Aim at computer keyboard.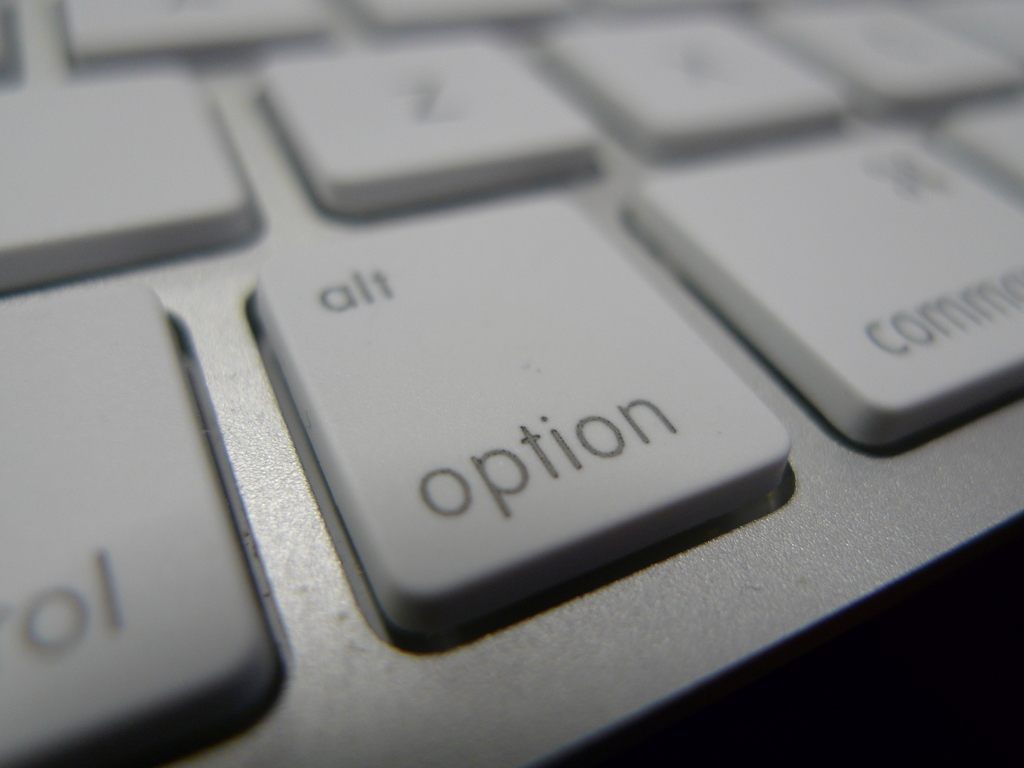
Aimed at 0:0:1023:767.
